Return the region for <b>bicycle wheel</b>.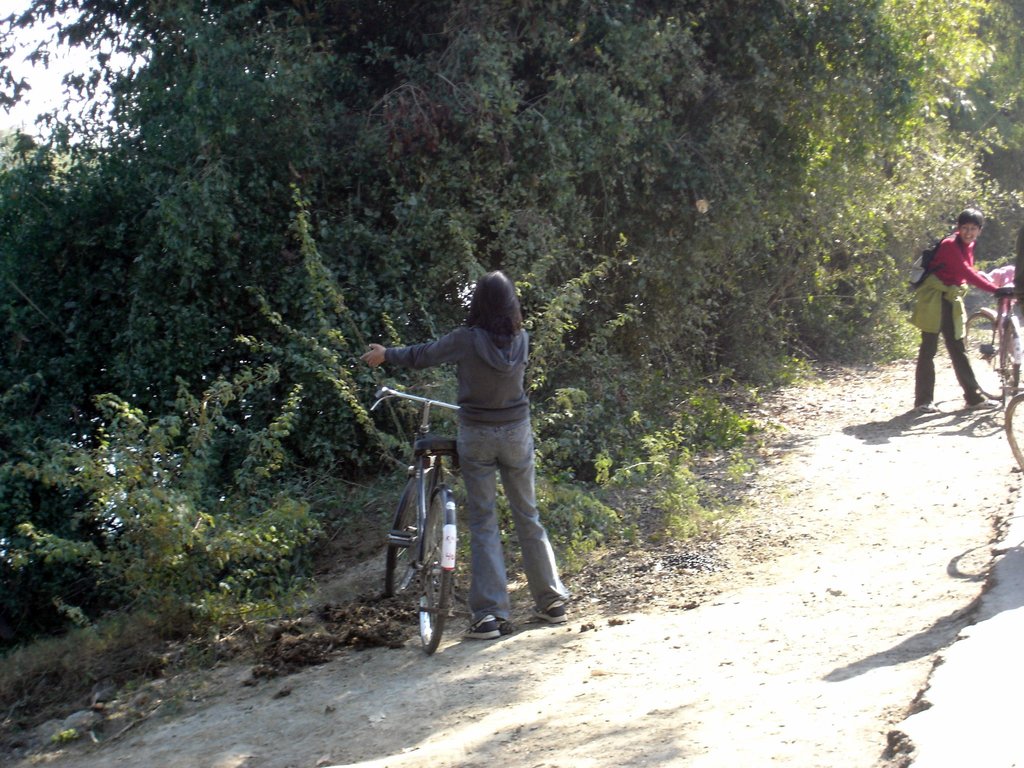
[1005, 386, 1023, 474].
